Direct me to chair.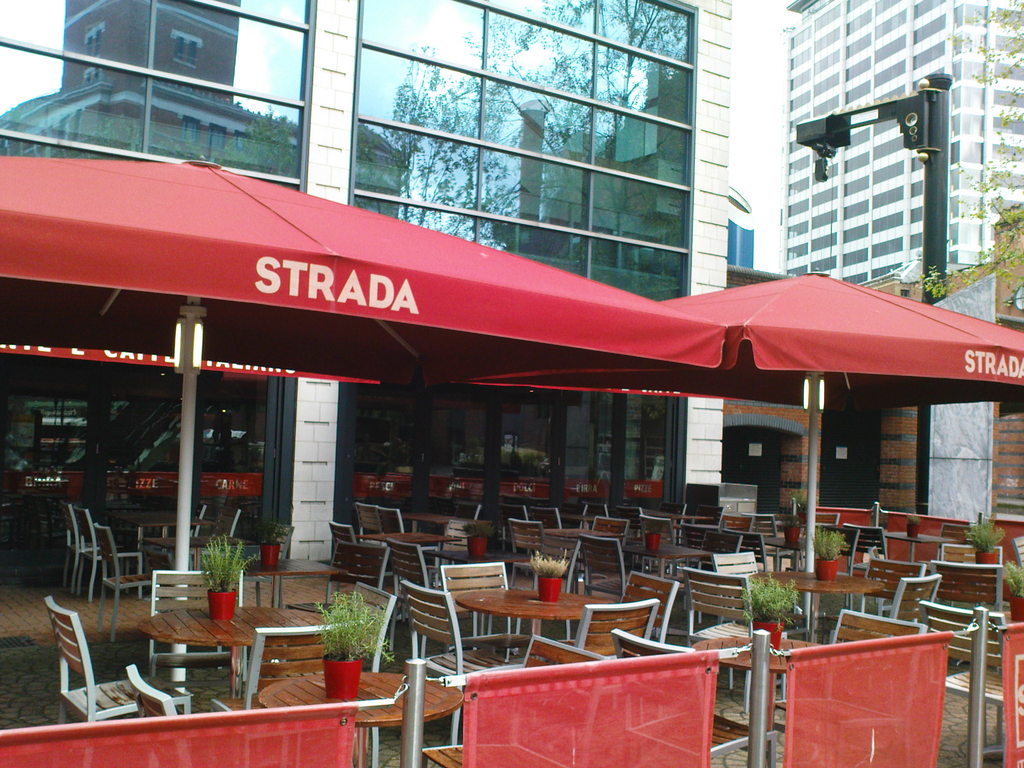
Direction: bbox=[435, 558, 541, 728].
